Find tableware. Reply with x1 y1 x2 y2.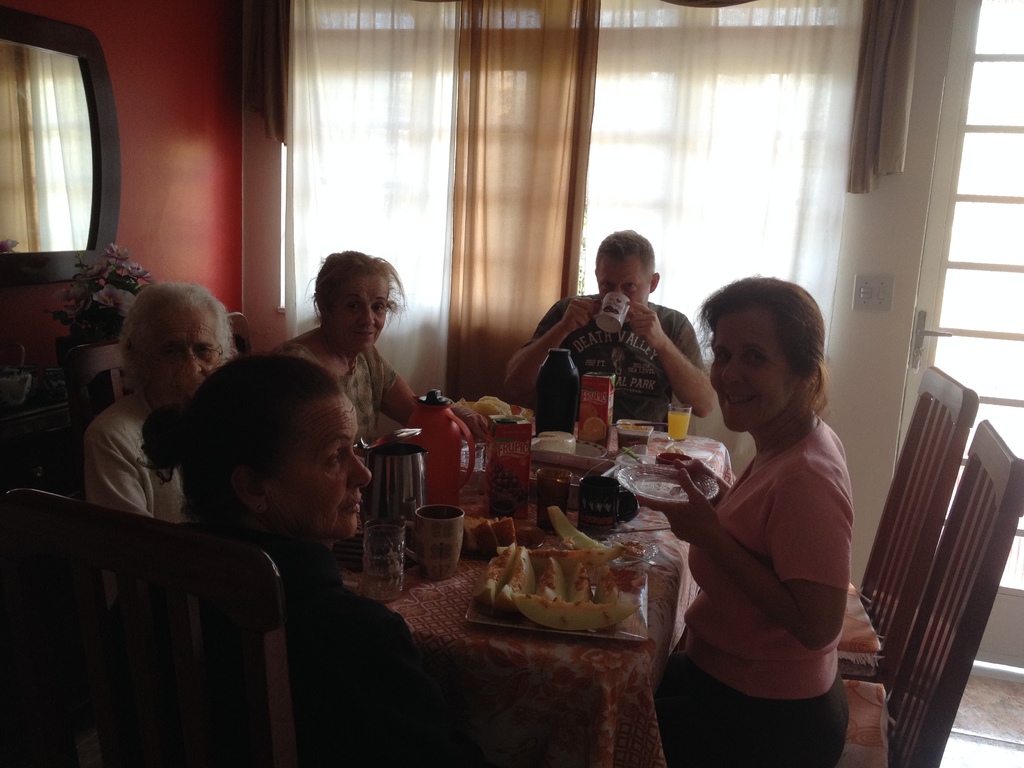
655 451 696 464.
